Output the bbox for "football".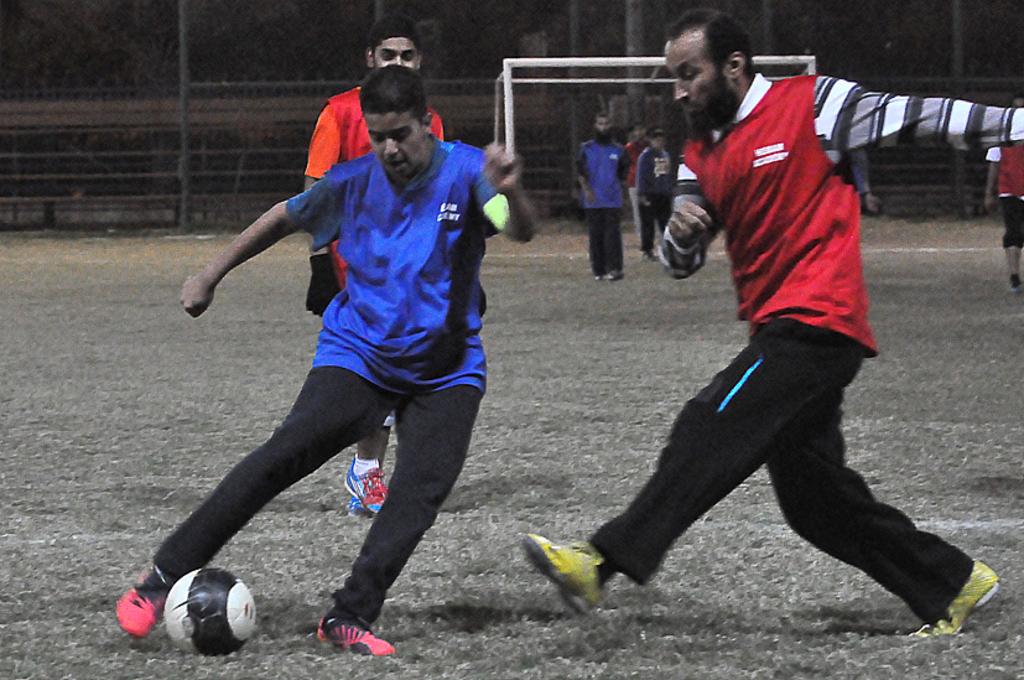
bbox=(163, 570, 253, 650).
